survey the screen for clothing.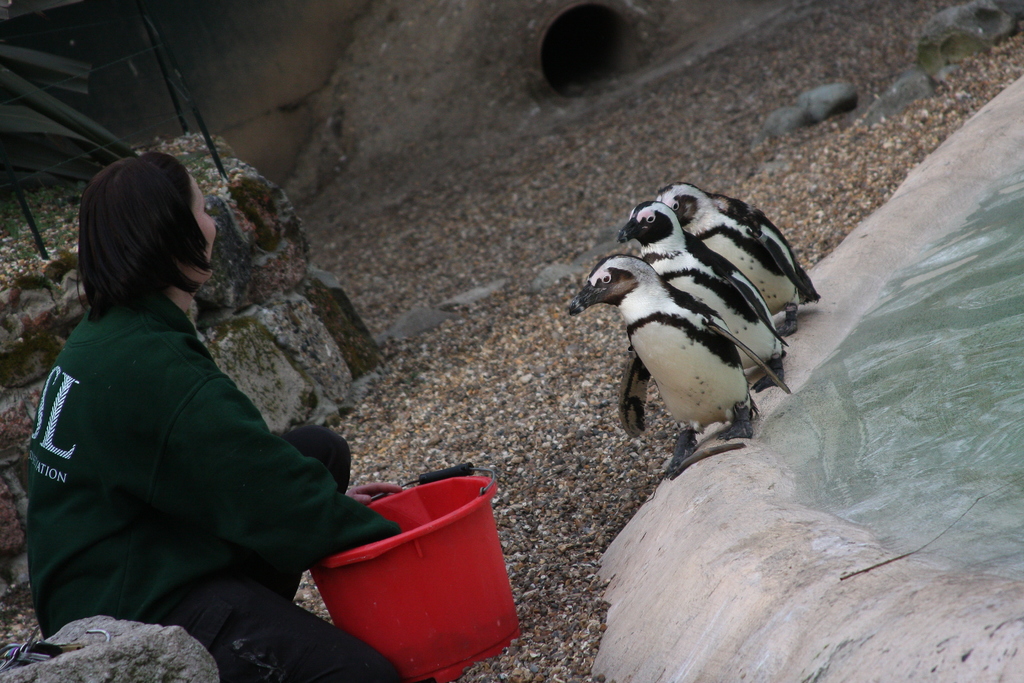
Survey found: {"left": 20, "top": 289, "right": 418, "bottom": 682}.
